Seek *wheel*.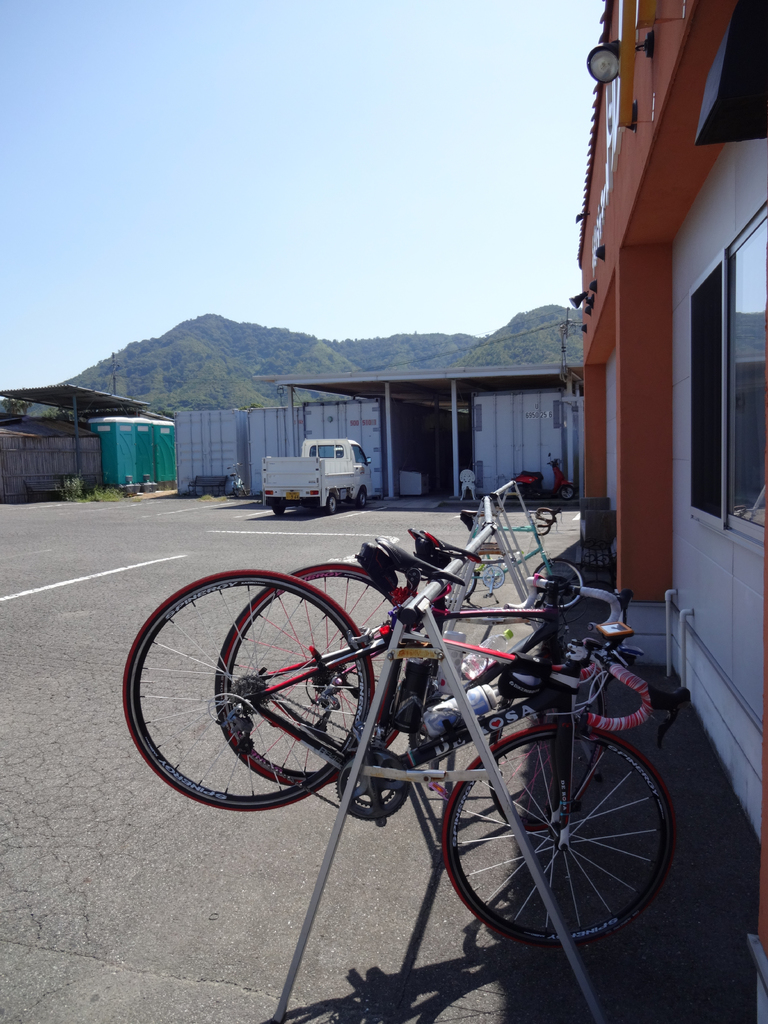
BBox(212, 560, 401, 791).
